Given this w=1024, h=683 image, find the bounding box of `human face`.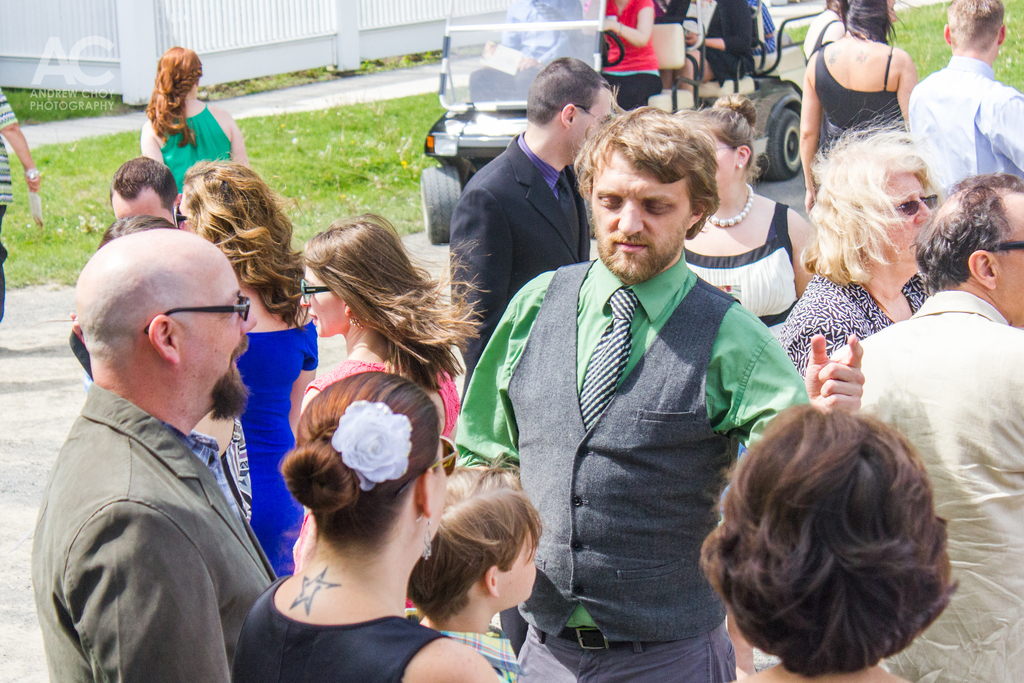
493,531,540,604.
